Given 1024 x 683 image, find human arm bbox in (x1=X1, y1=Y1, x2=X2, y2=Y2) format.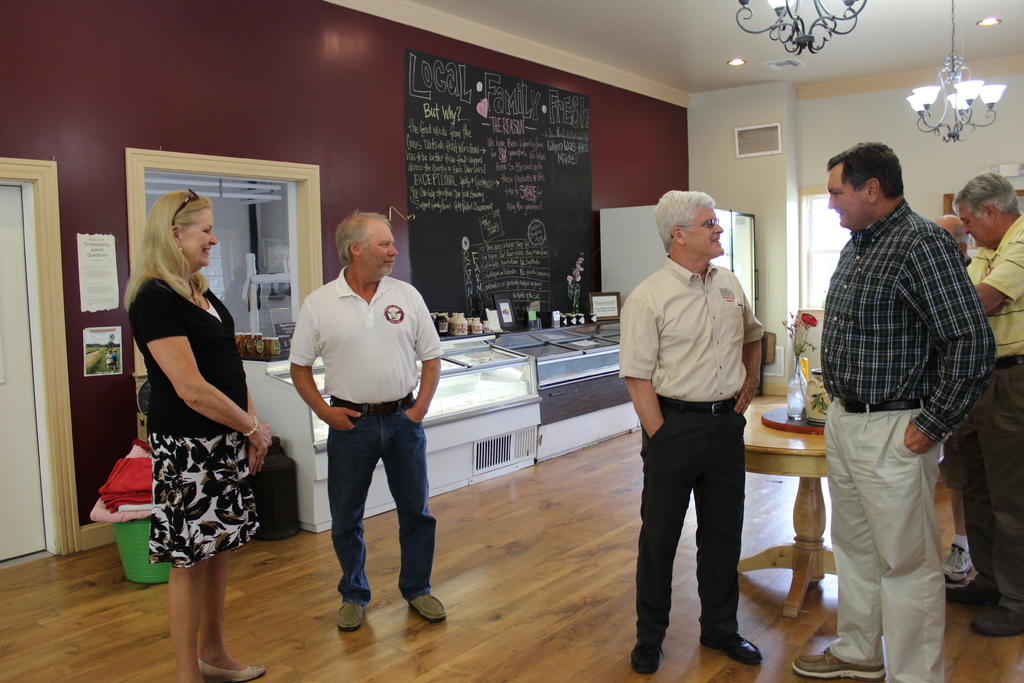
(x1=132, y1=279, x2=274, y2=471).
